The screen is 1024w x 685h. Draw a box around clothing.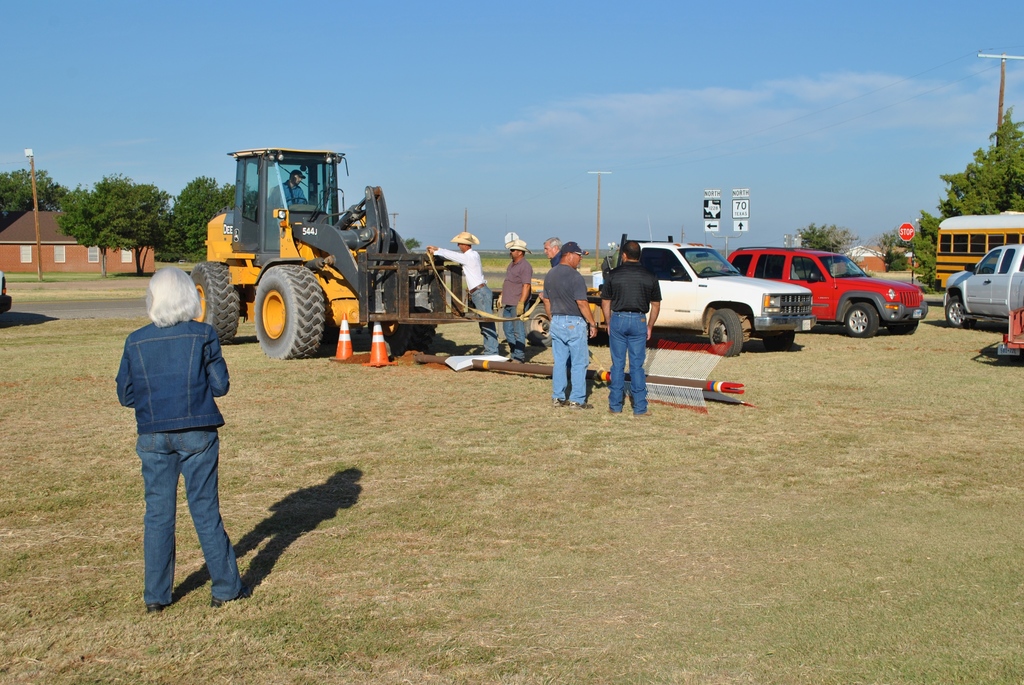
(x1=116, y1=320, x2=236, y2=596).
